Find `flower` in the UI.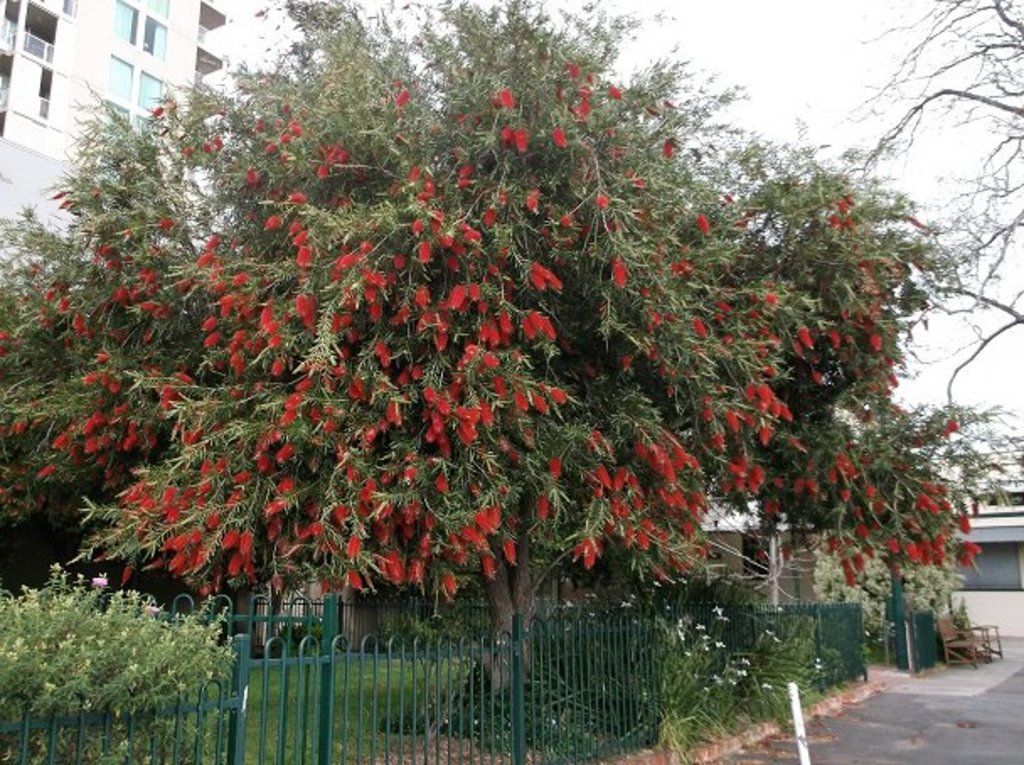
UI element at Rect(556, 212, 574, 233).
